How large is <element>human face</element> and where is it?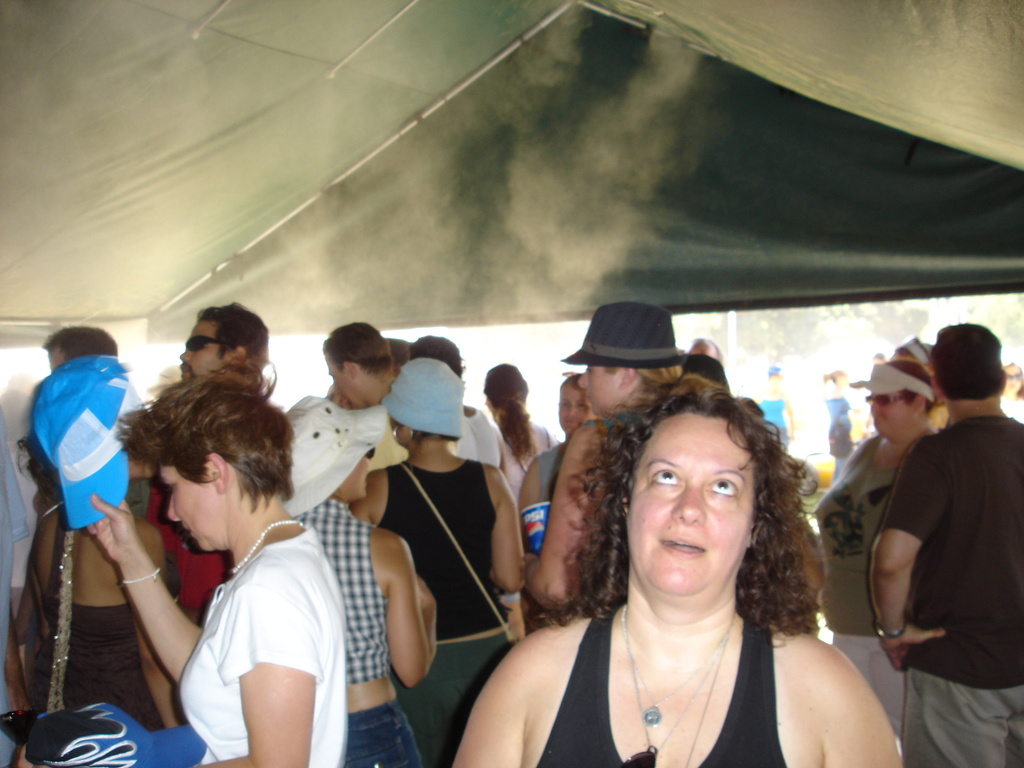
Bounding box: detection(580, 364, 628, 416).
